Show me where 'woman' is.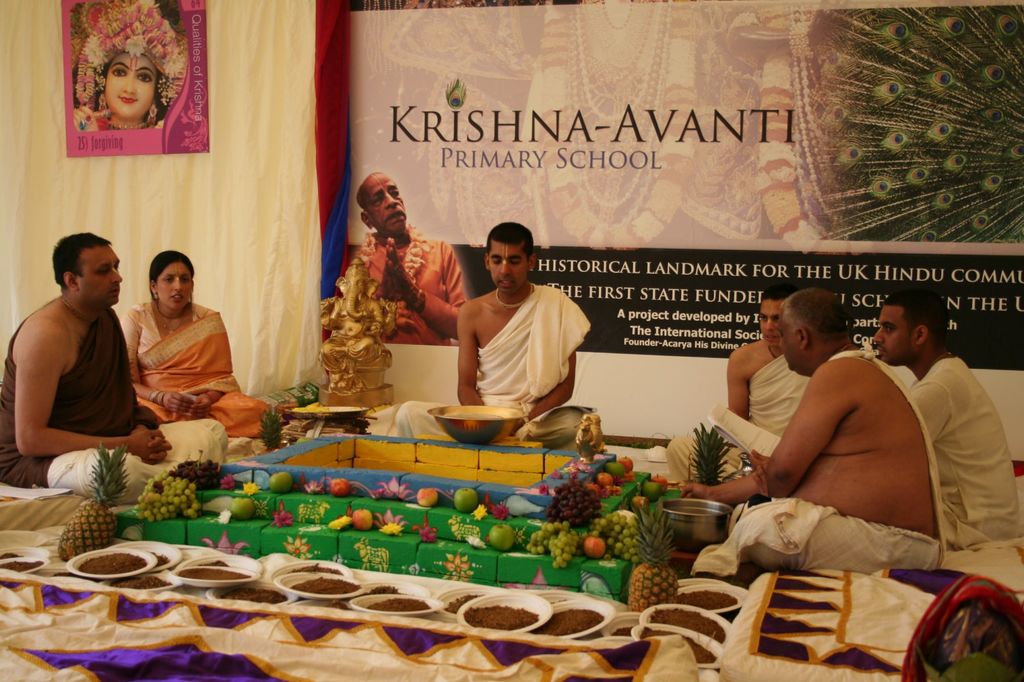
'woman' is at (x1=108, y1=229, x2=229, y2=446).
